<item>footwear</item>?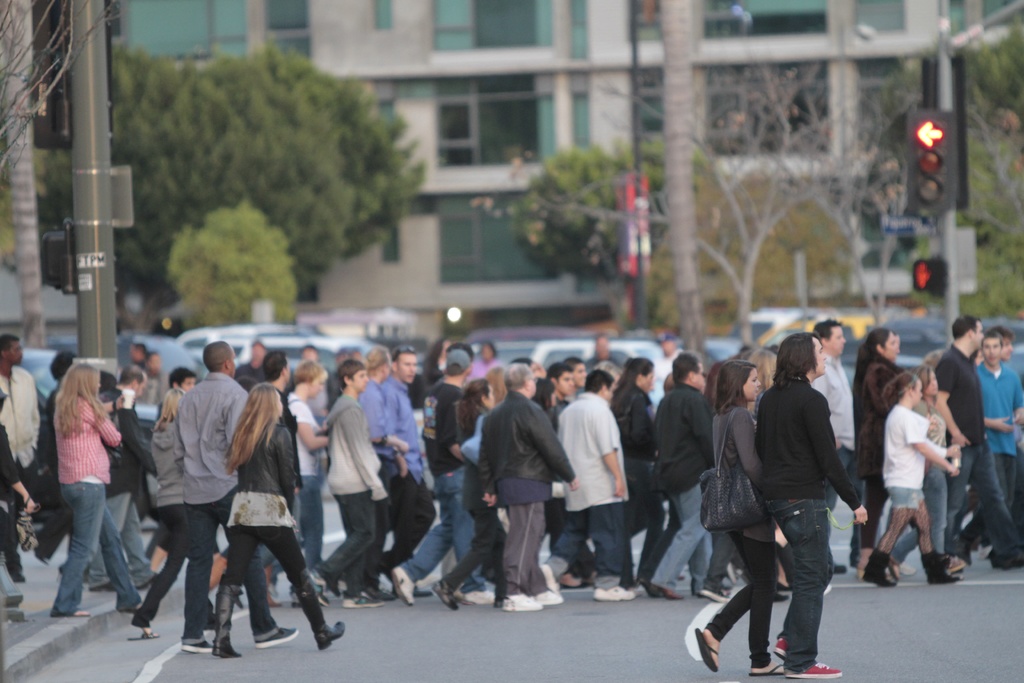
10 570 28 582
